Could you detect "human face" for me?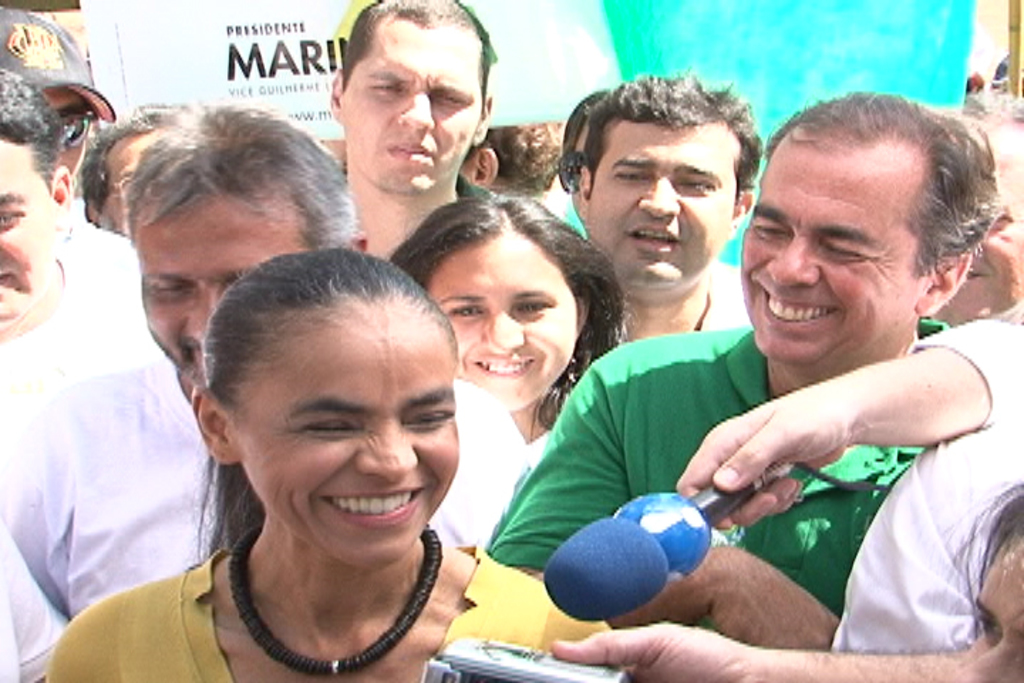
Detection result: box=[37, 91, 84, 199].
